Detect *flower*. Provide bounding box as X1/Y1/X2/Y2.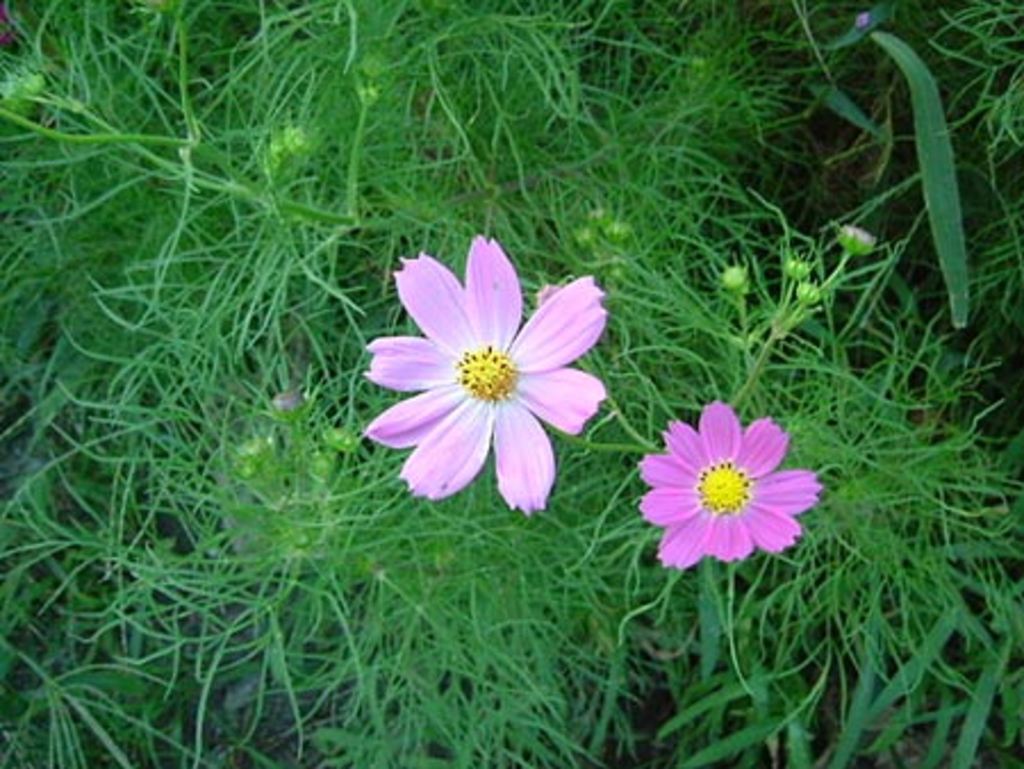
635/398/826/569.
